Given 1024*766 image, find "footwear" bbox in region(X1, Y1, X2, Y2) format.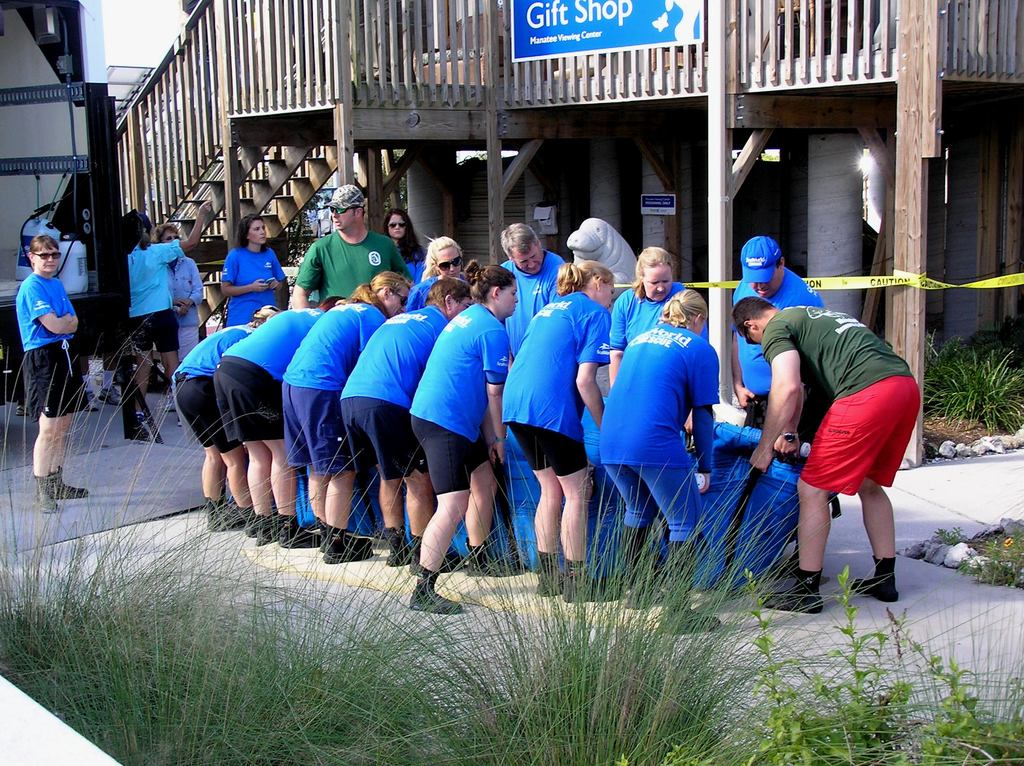
region(87, 393, 103, 410).
